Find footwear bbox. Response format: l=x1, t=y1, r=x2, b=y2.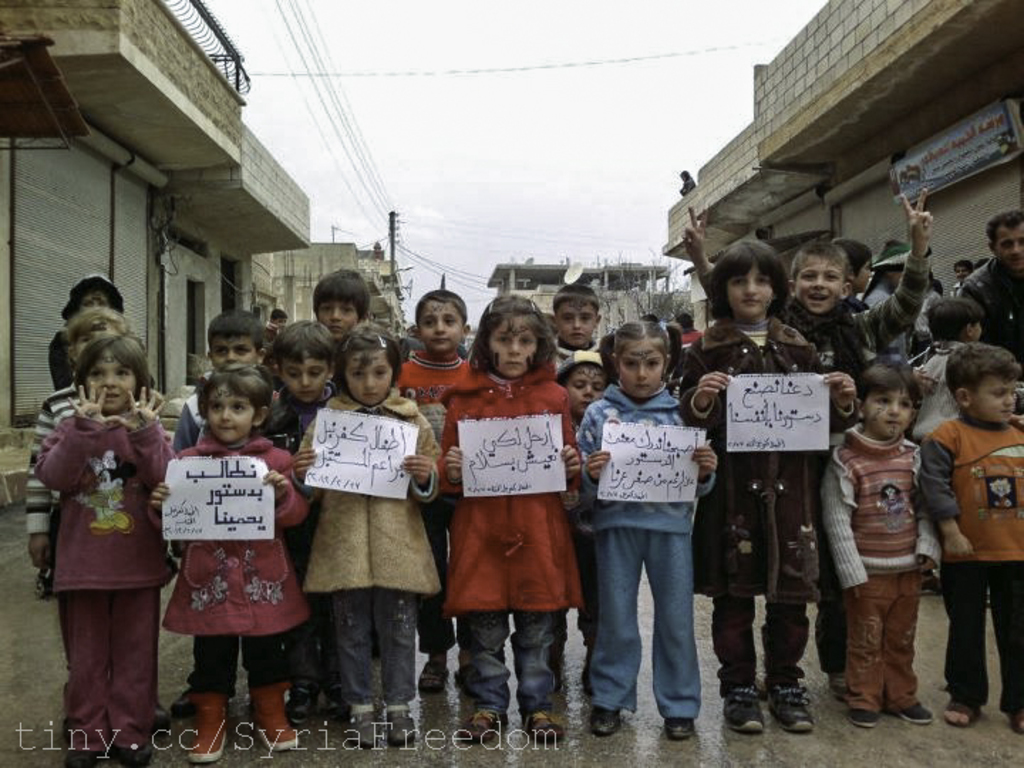
l=545, t=637, r=570, b=668.
